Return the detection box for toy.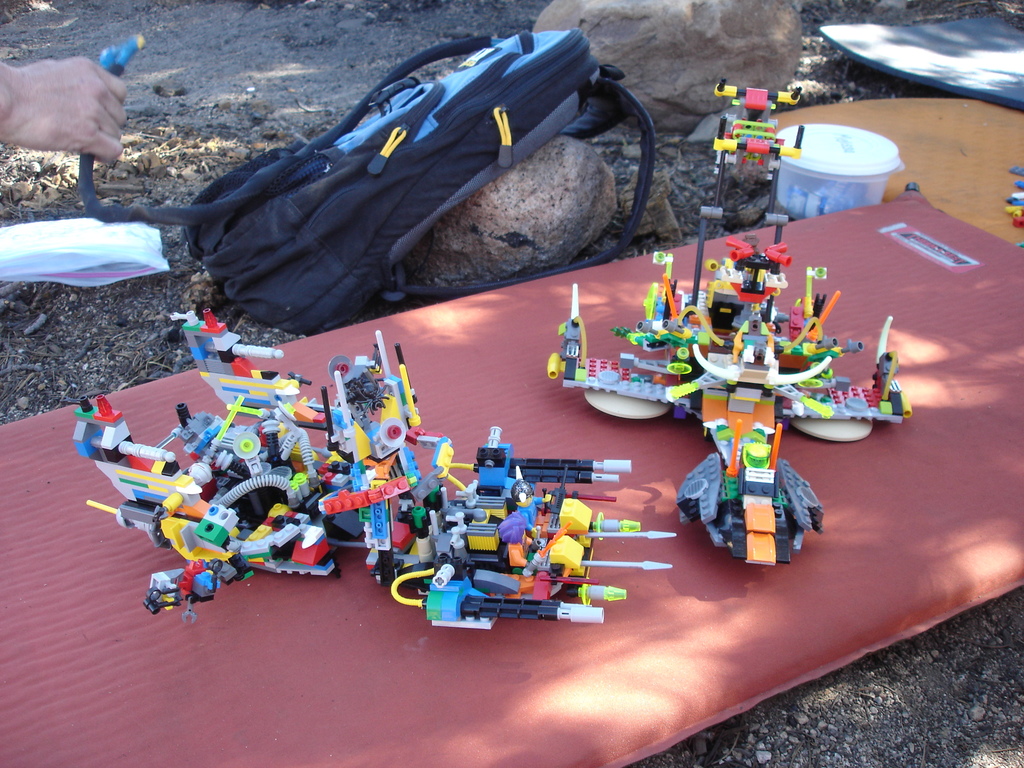
select_region(541, 78, 915, 568).
